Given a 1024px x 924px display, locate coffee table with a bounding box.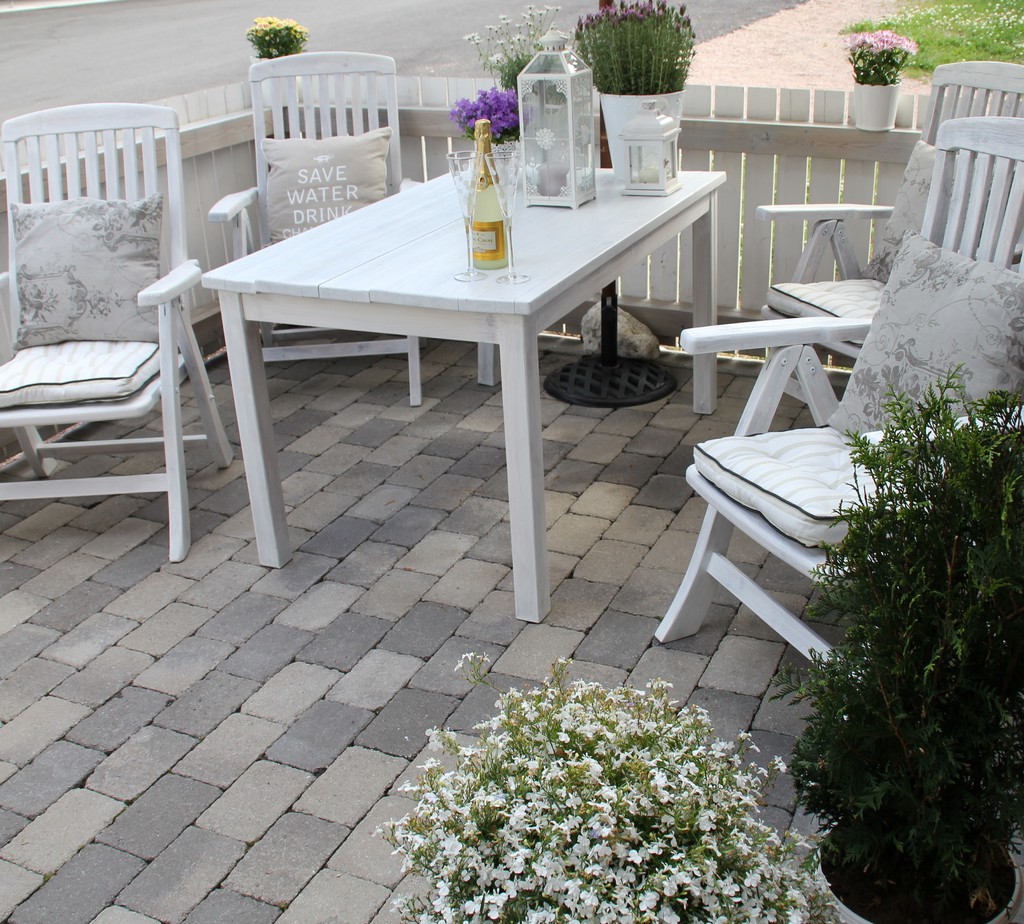
Located: <box>175,150,743,611</box>.
